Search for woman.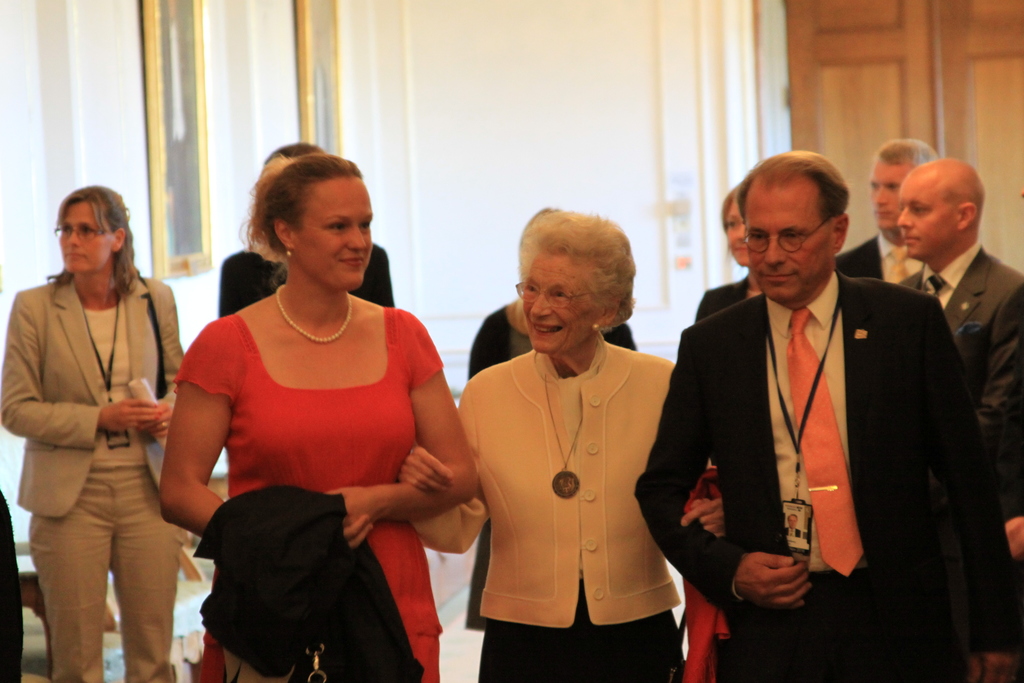
Found at x1=399, y1=210, x2=724, y2=682.
